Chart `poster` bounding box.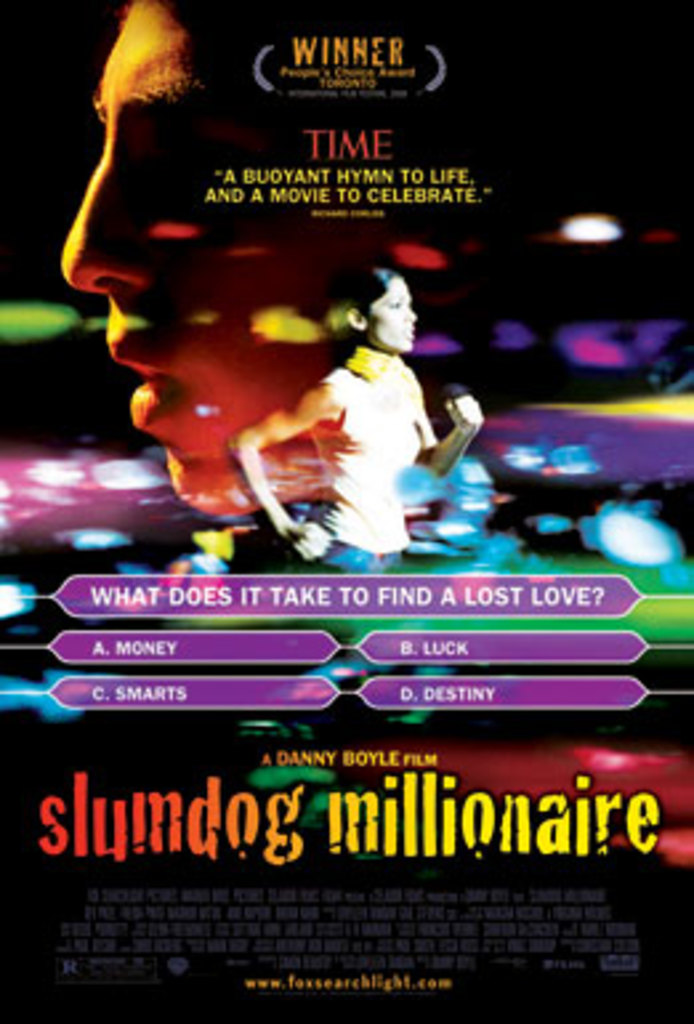
Charted: 0, 0, 691, 1021.
